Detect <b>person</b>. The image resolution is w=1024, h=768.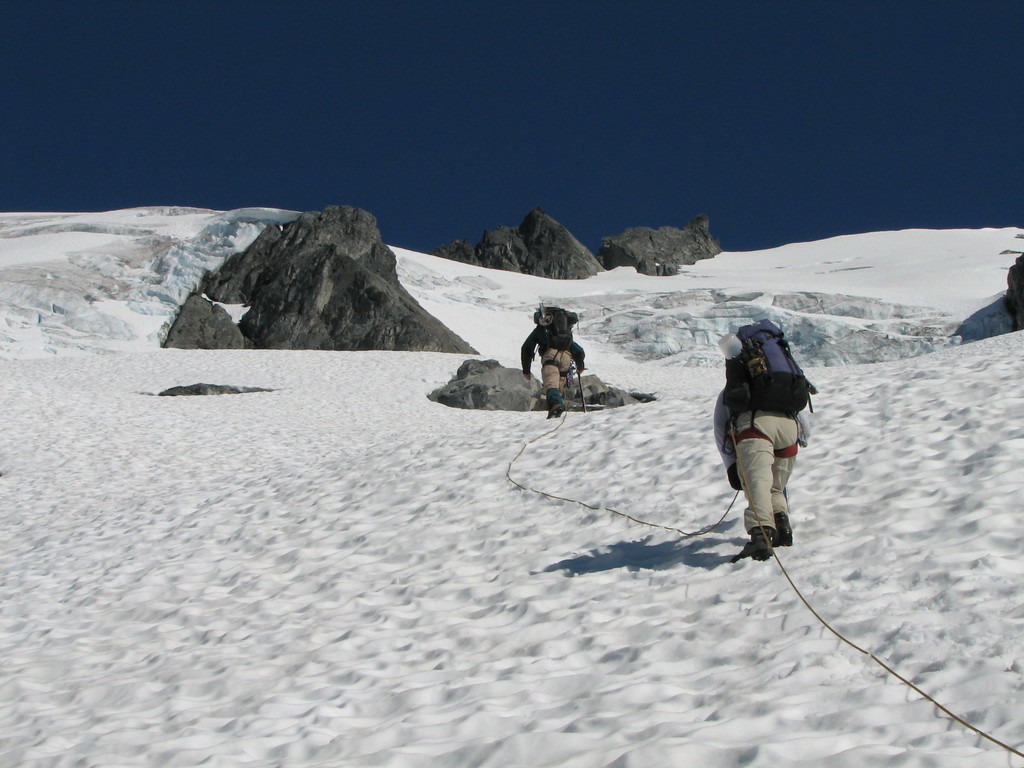
728,307,816,552.
